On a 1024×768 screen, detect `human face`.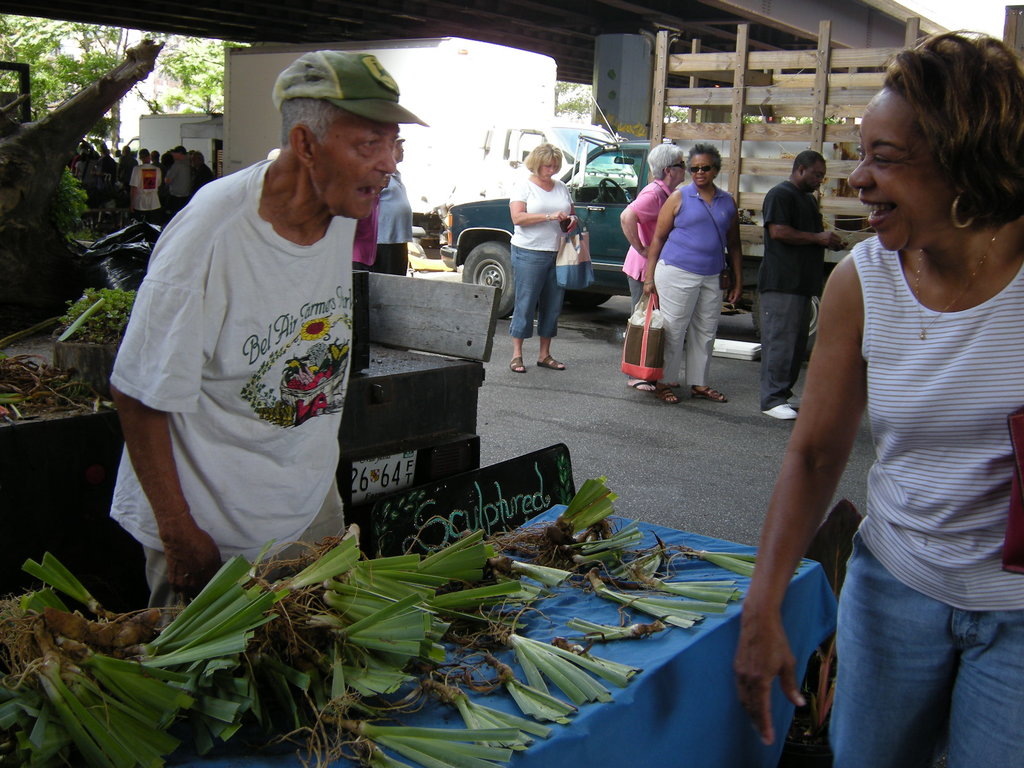
538:157:557:180.
